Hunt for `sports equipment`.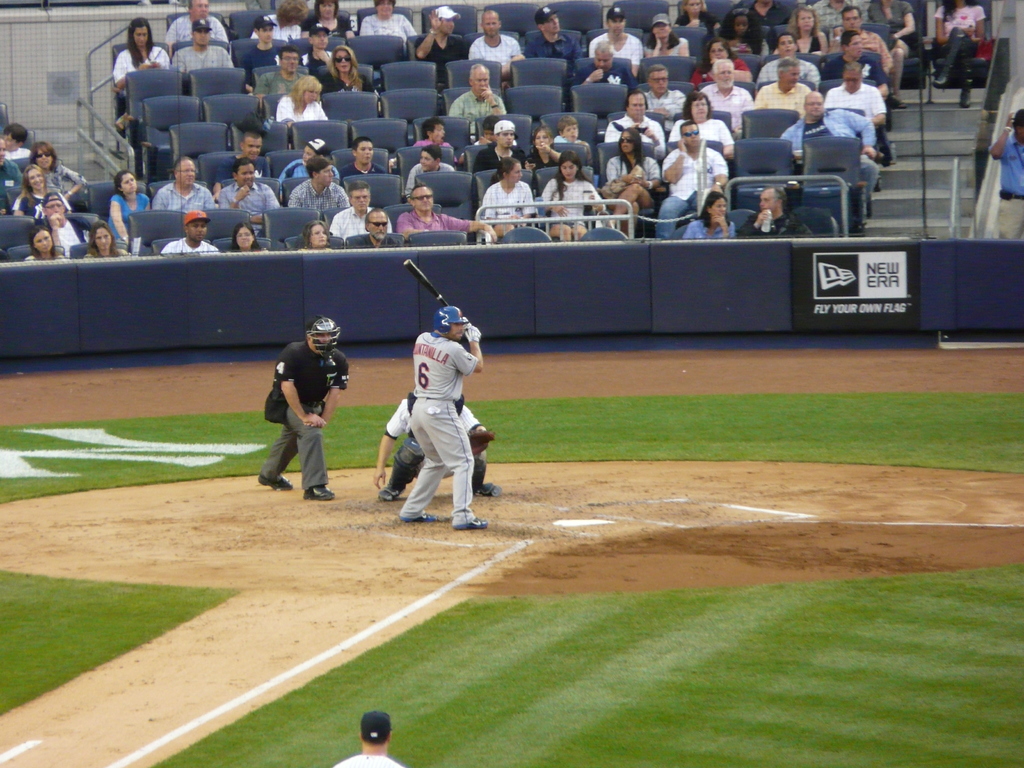
Hunted down at {"x1": 453, "y1": 518, "x2": 489, "y2": 531}.
